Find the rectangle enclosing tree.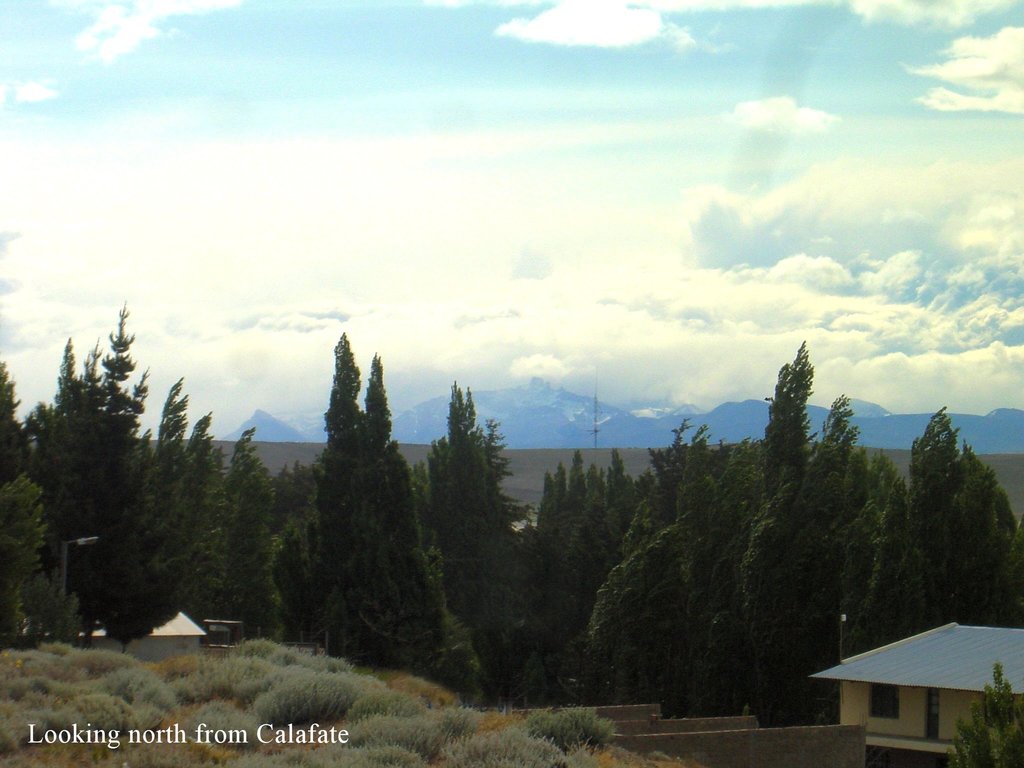
414:373:531:663.
